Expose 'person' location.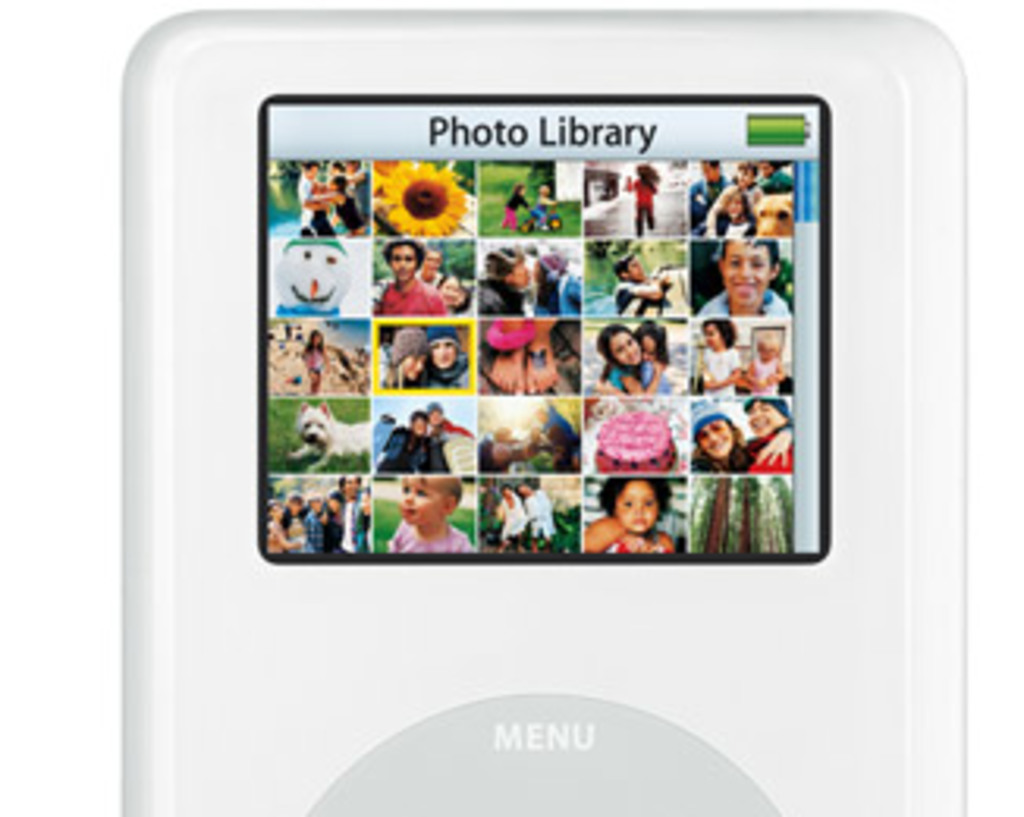
Exposed at pyautogui.locateOnScreen(738, 387, 782, 462).
